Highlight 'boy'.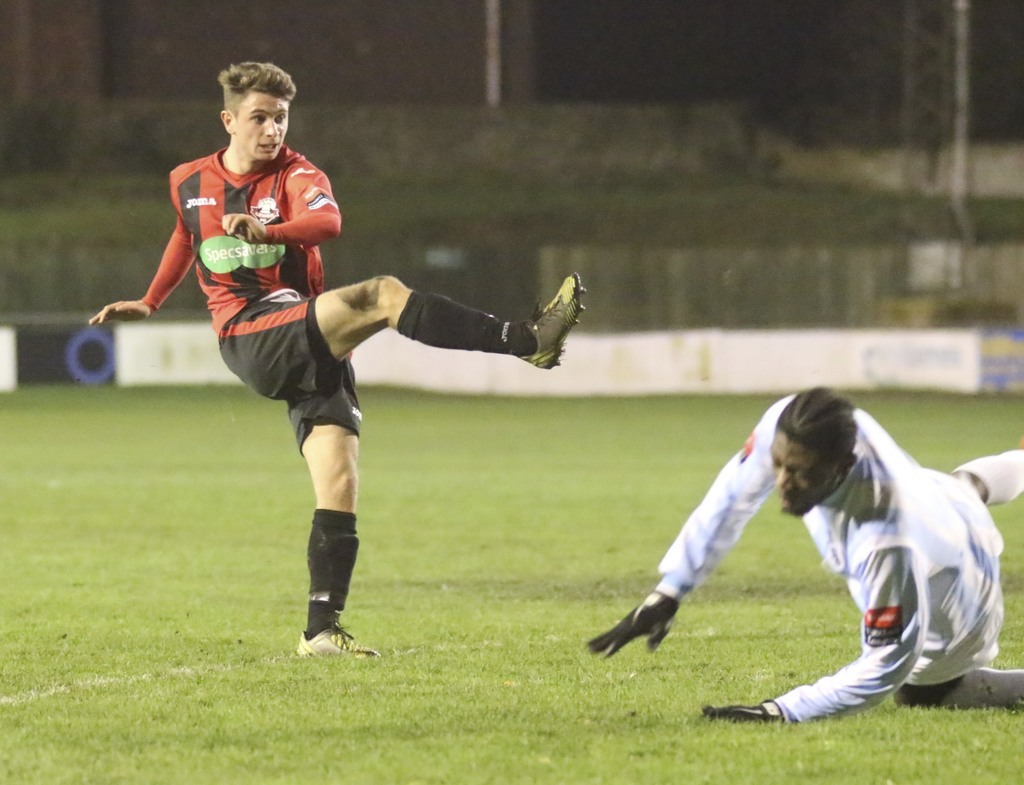
Highlighted region: <region>51, 109, 589, 664</region>.
